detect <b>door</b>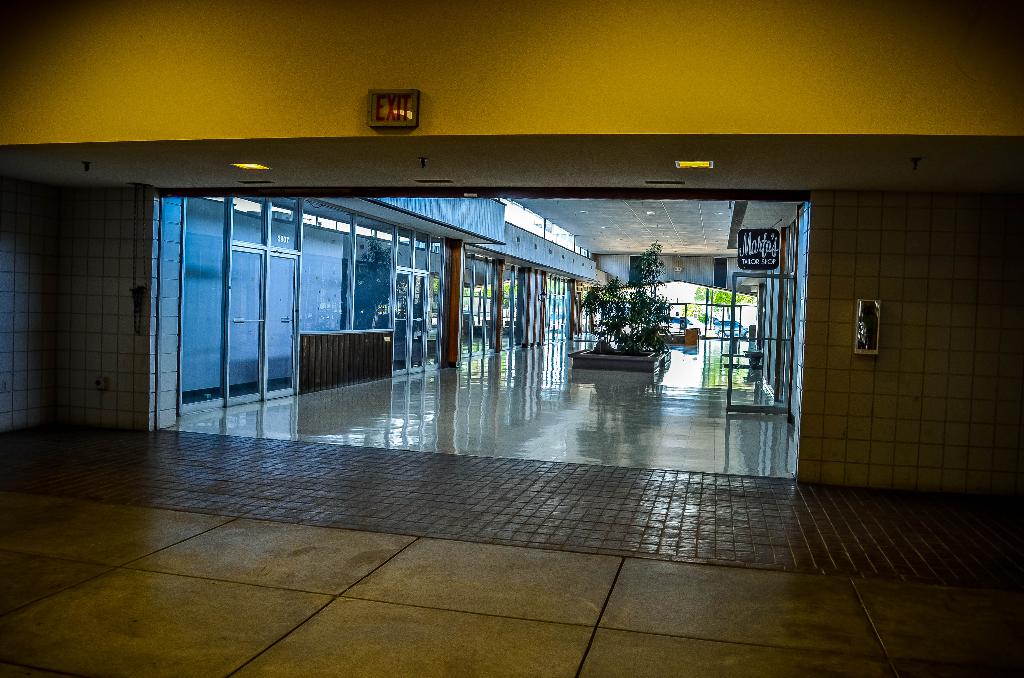
(x1=665, y1=303, x2=687, y2=335)
